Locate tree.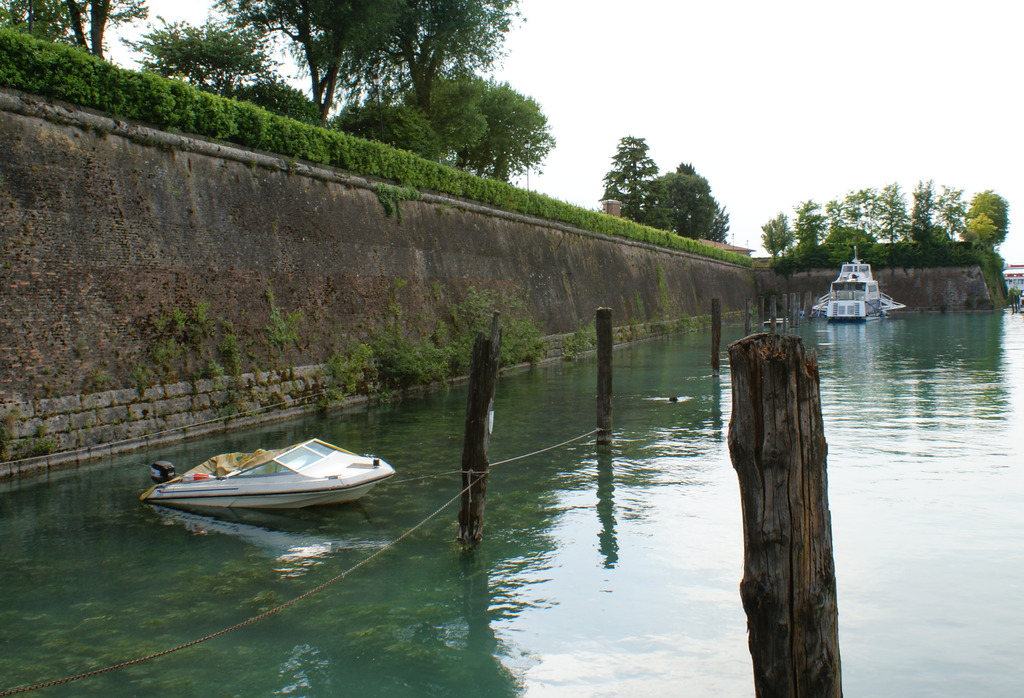
Bounding box: select_region(595, 134, 670, 222).
